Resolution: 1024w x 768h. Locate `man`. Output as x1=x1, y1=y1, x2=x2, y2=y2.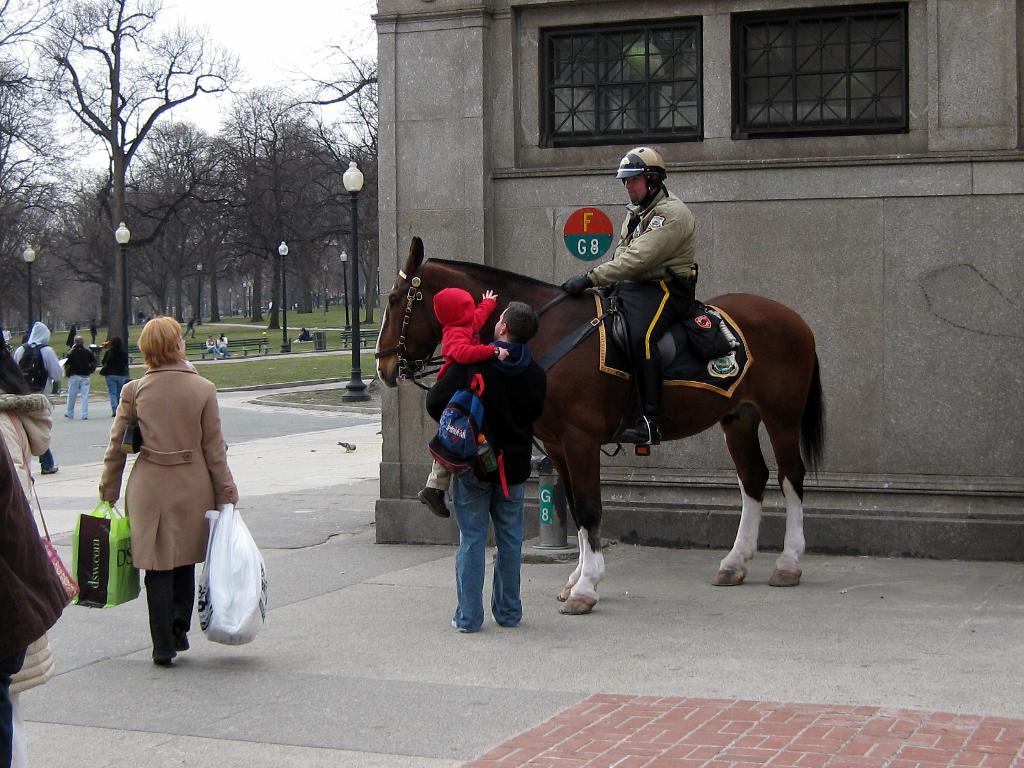
x1=186, y1=312, x2=197, y2=338.
